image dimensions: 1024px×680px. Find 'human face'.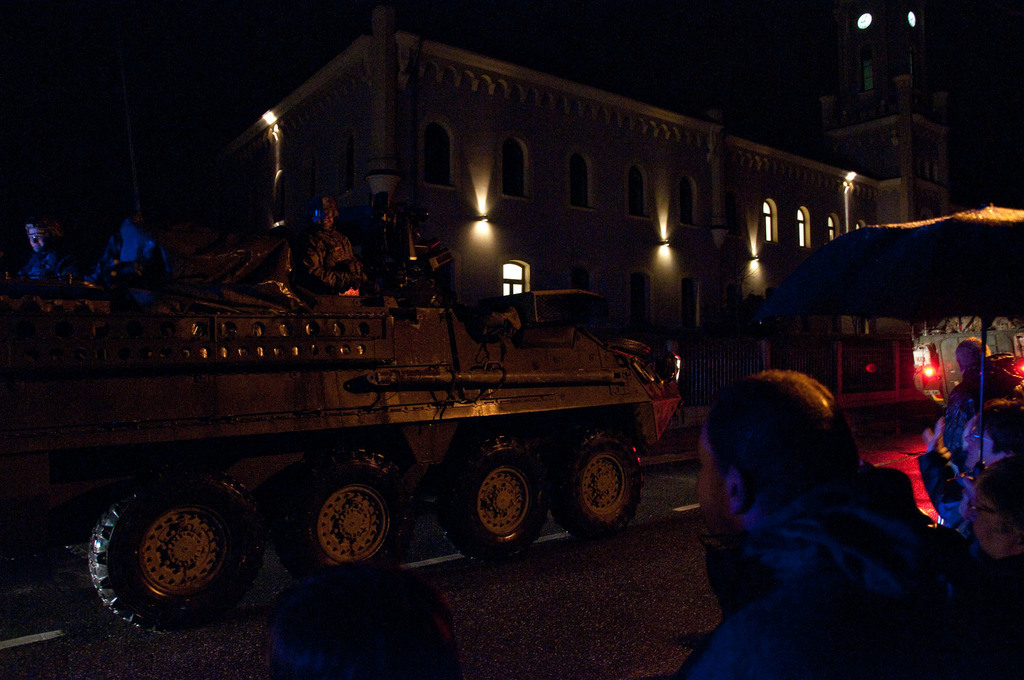
(left=29, top=234, right=44, bottom=252).
